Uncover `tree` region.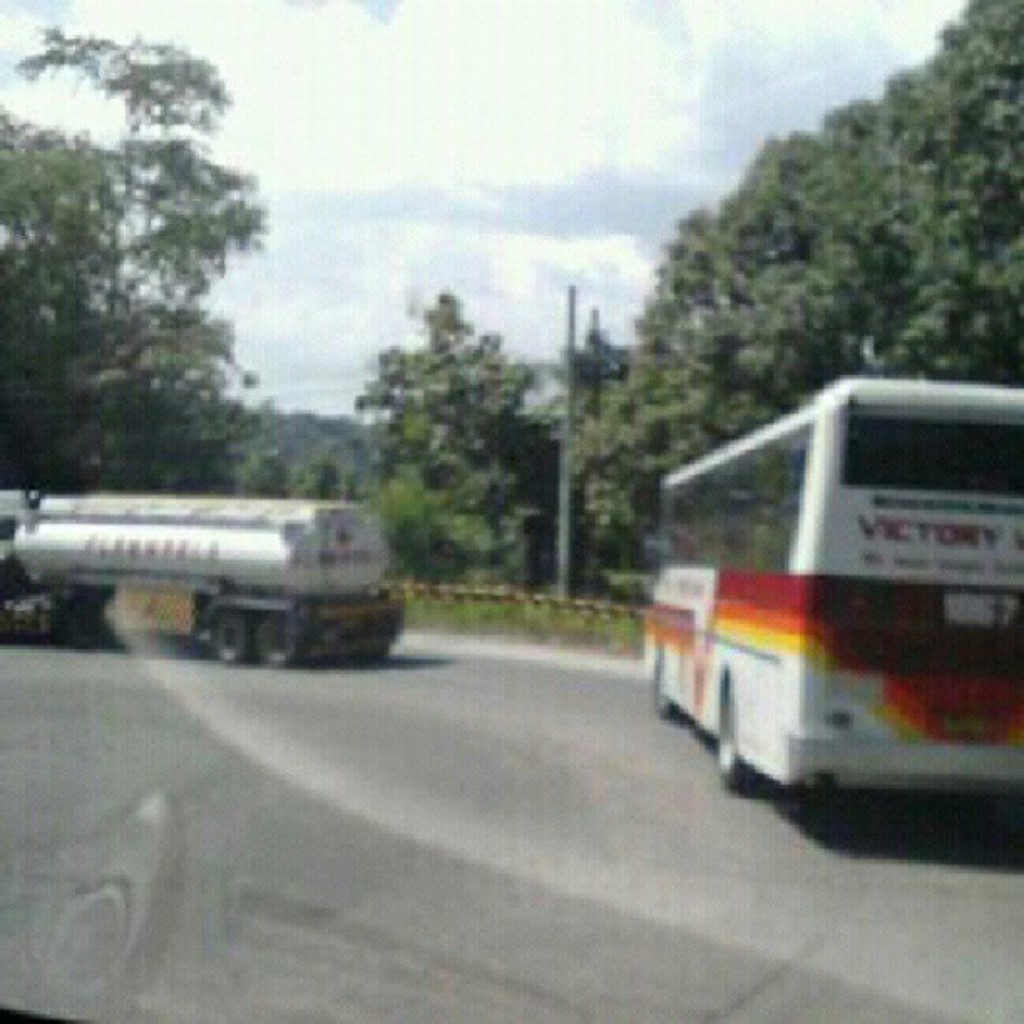
Uncovered: <bbox>0, 94, 273, 398</bbox>.
